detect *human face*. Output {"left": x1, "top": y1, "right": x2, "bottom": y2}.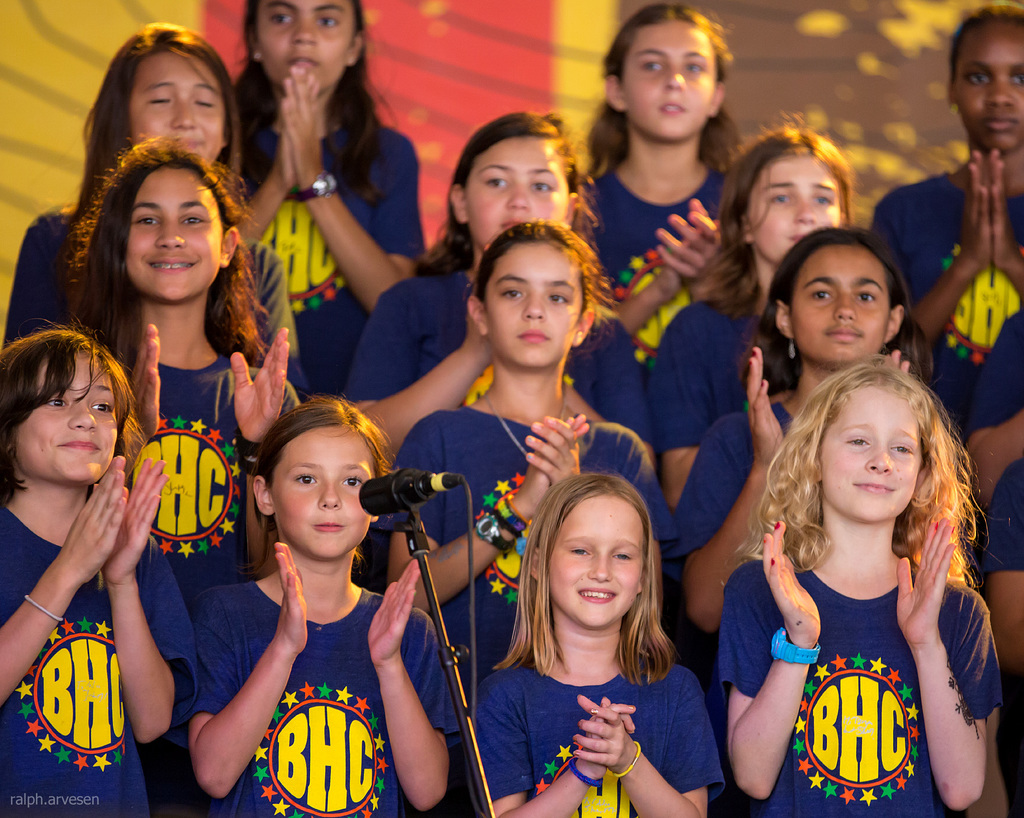
{"left": 256, "top": 0, "right": 355, "bottom": 85}.
